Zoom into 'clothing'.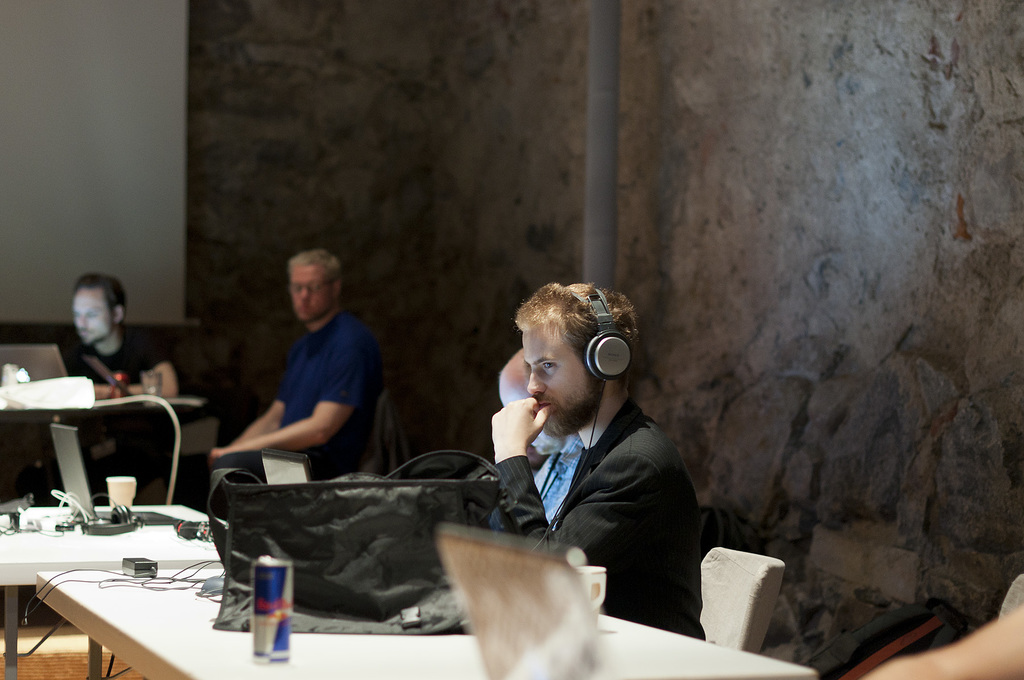
Zoom target: {"x1": 472, "y1": 349, "x2": 710, "y2": 637}.
